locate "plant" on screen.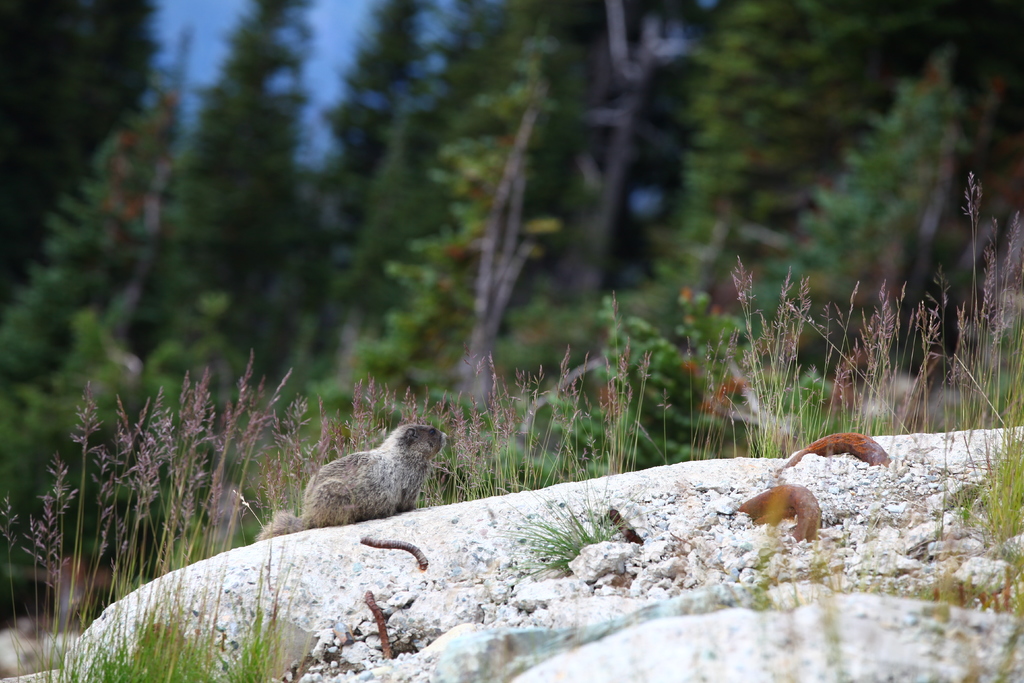
On screen at (500,463,648,584).
